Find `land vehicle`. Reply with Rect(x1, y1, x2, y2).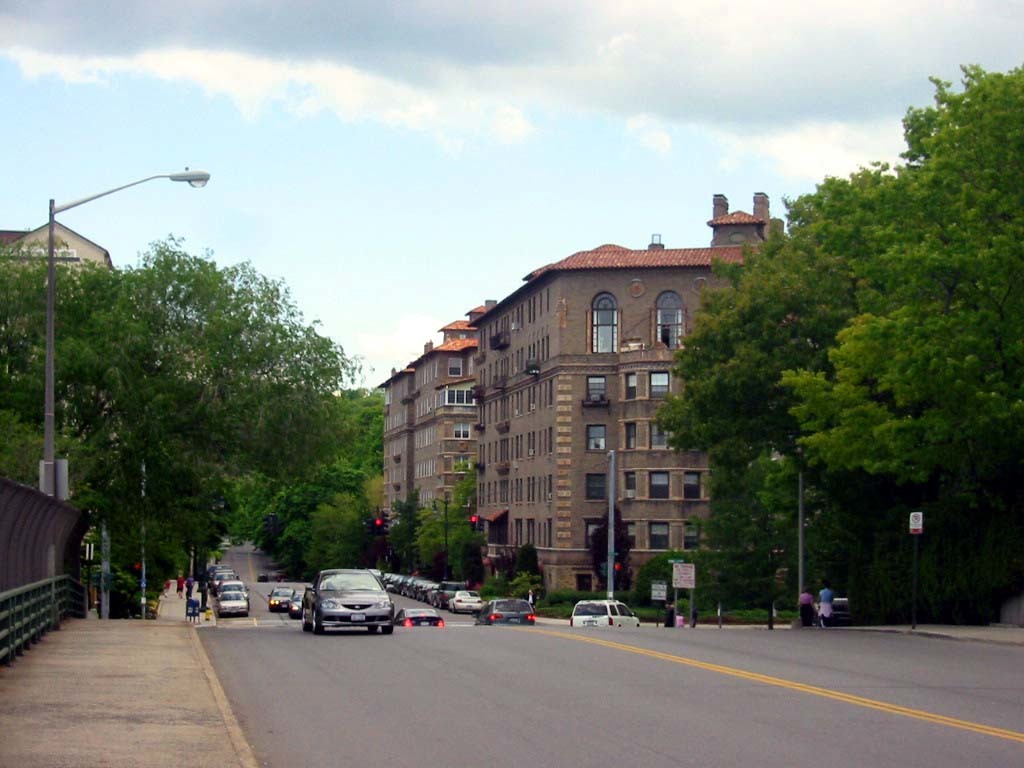
Rect(215, 539, 231, 556).
